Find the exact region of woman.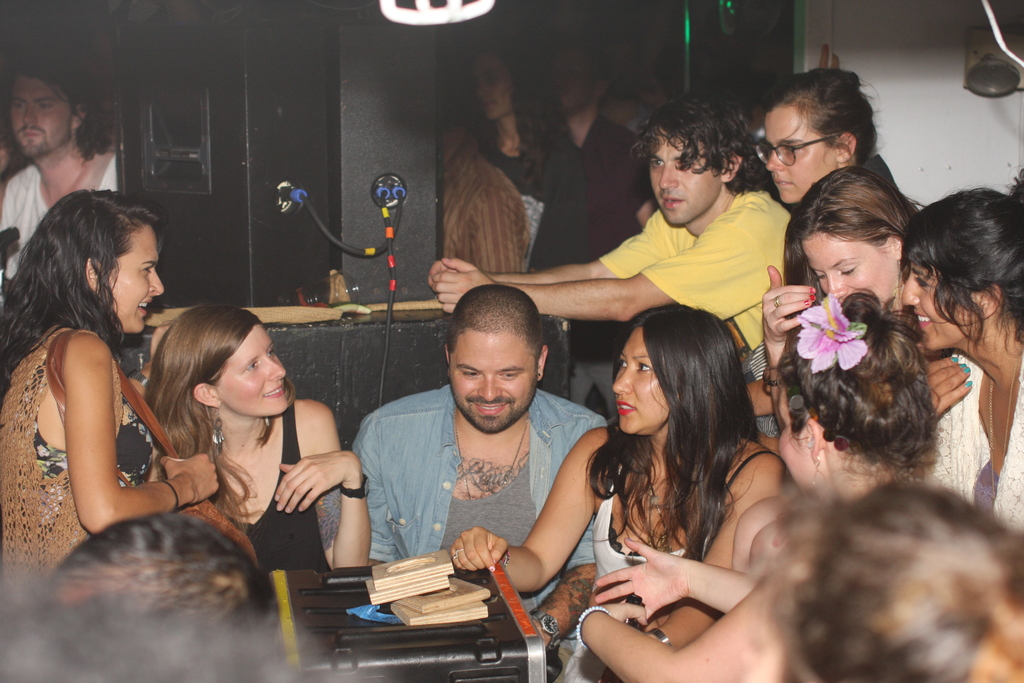
Exact region: <box>755,161,951,441</box>.
